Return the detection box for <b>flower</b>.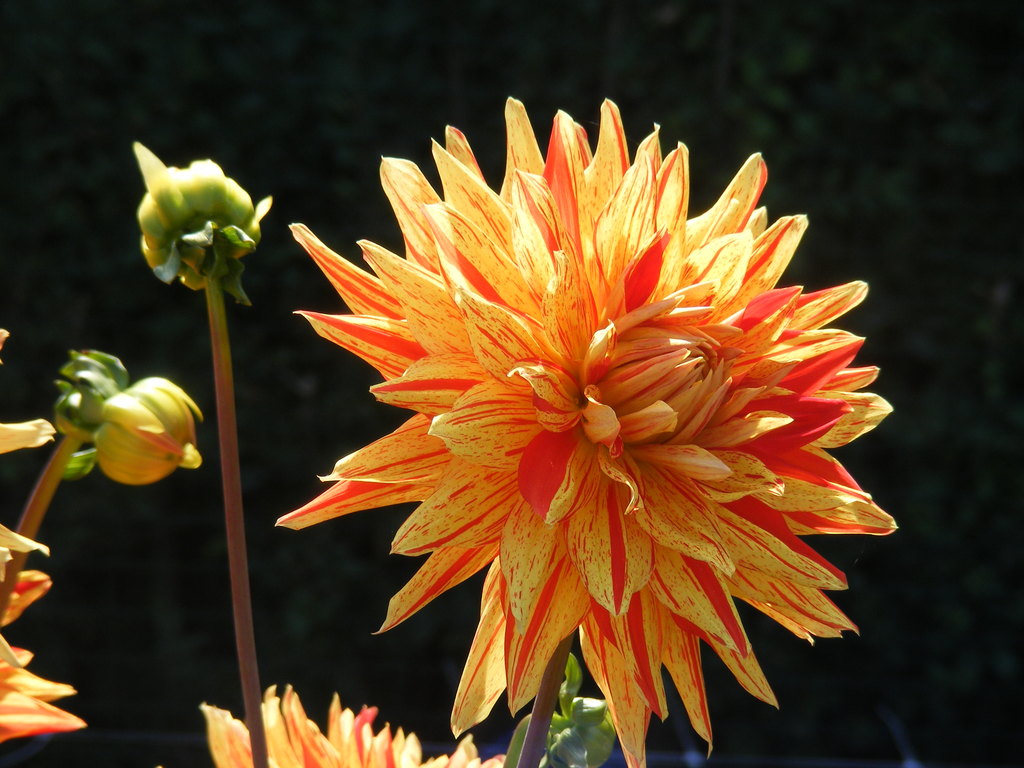
{"x1": 202, "y1": 680, "x2": 512, "y2": 767}.
